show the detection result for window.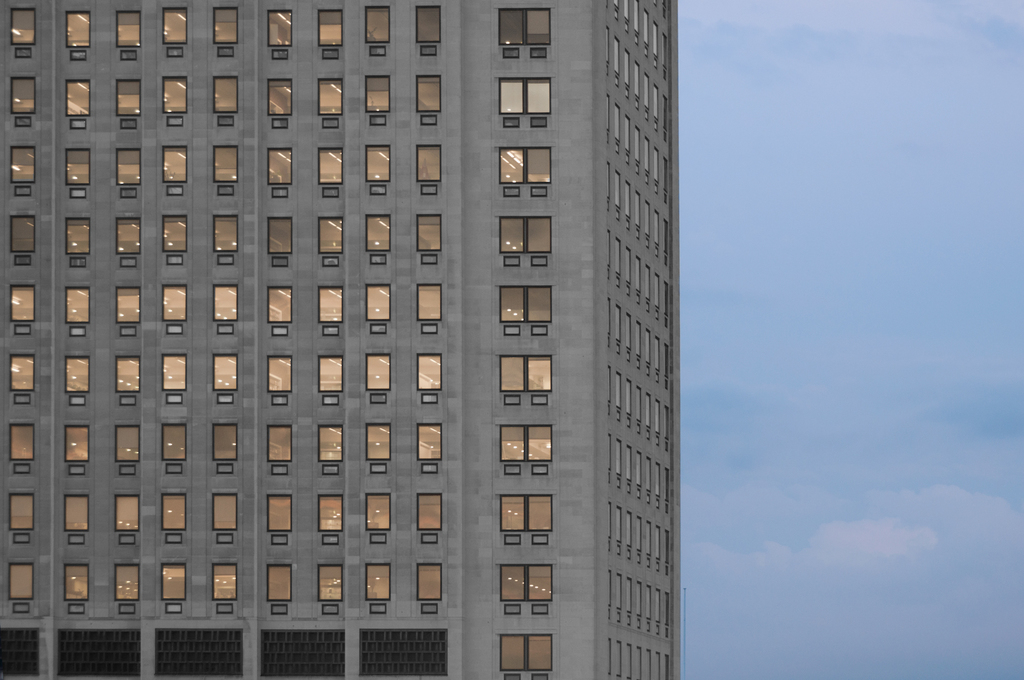
[left=356, top=414, right=397, bottom=473].
